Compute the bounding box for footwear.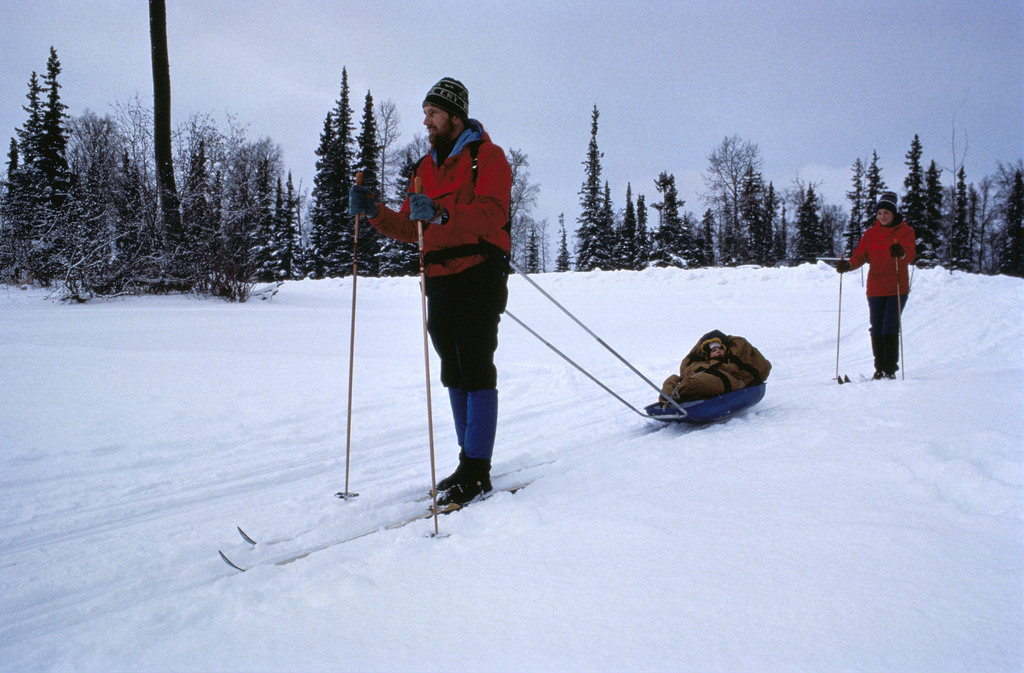
[left=872, top=368, right=883, bottom=381].
